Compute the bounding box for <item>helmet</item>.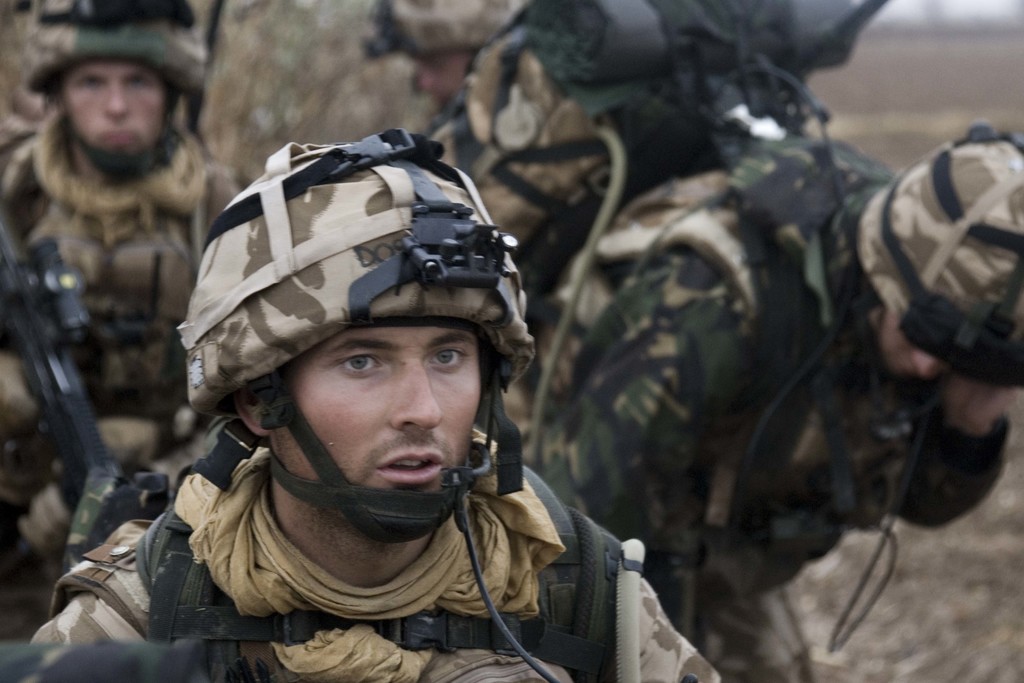
(191, 126, 530, 554).
